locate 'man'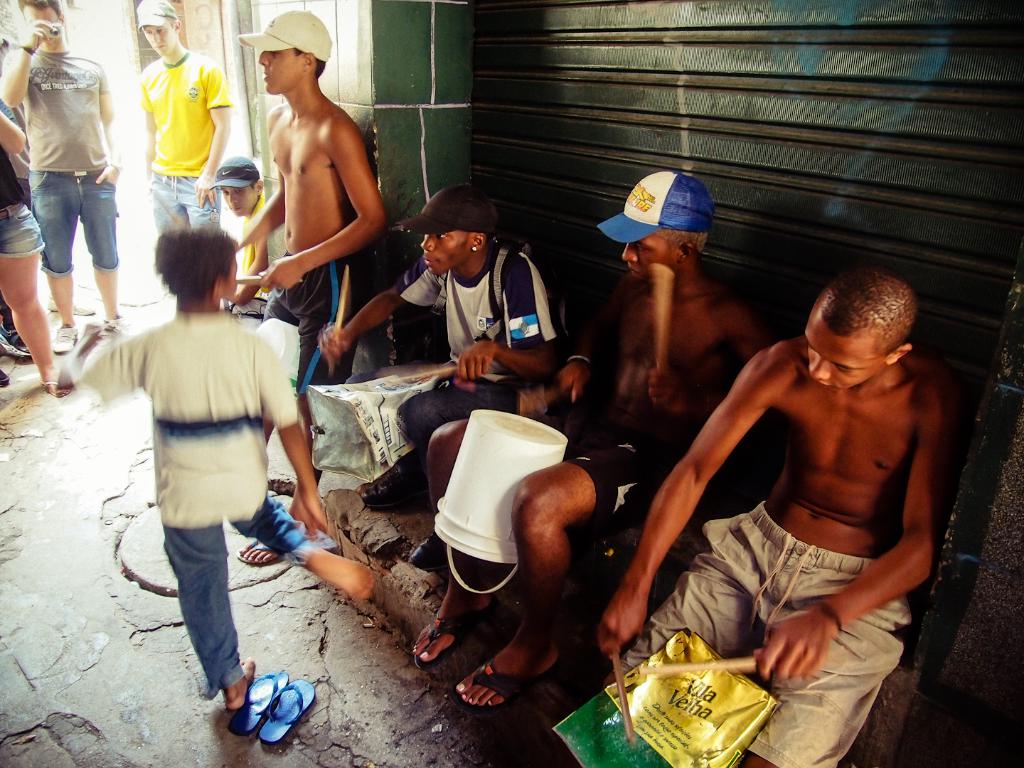
[x1=656, y1=248, x2=990, y2=735]
